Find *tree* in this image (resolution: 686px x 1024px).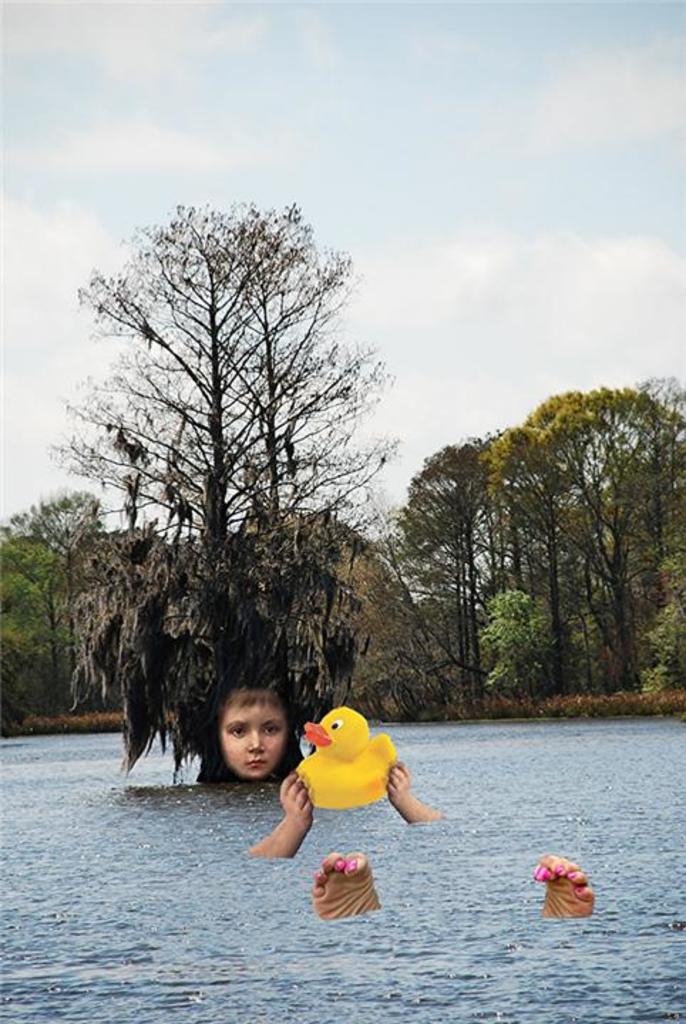
(603,371,685,683).
